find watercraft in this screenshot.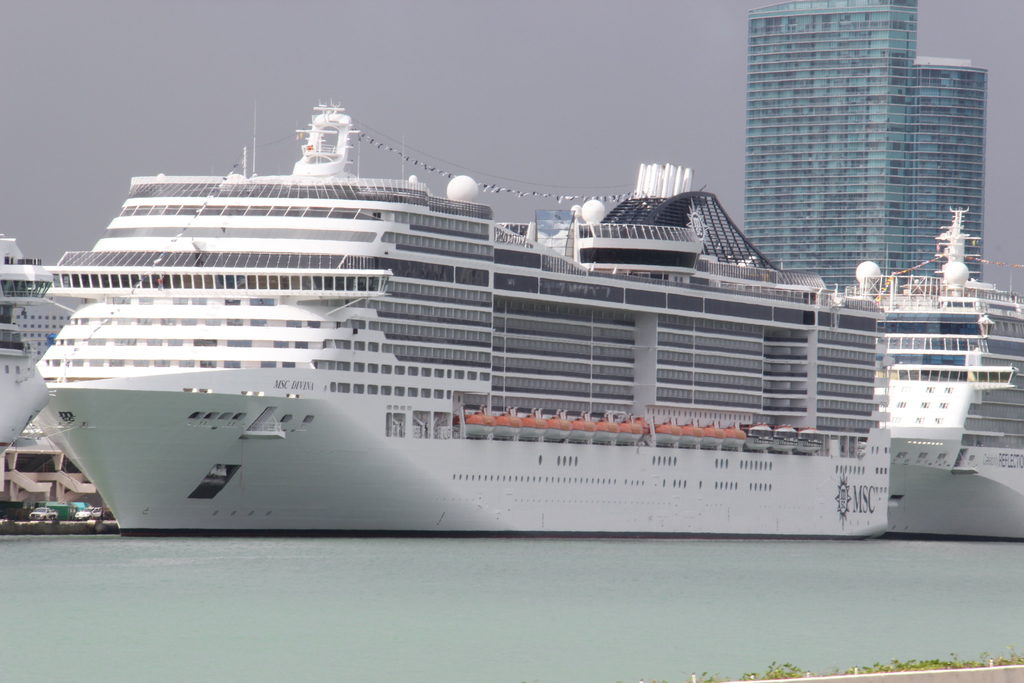
The bounding box for watercraft is select_region(0, 100, 947, 551).
